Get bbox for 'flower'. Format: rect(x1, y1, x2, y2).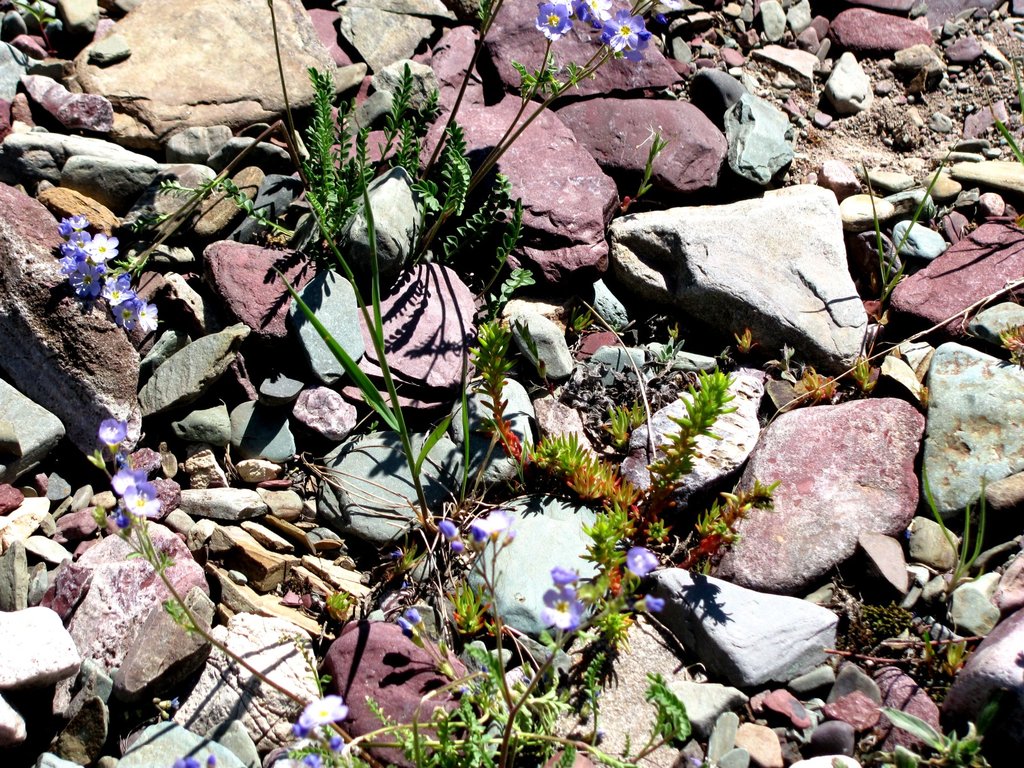
rect(625, 545, 657, 577).
